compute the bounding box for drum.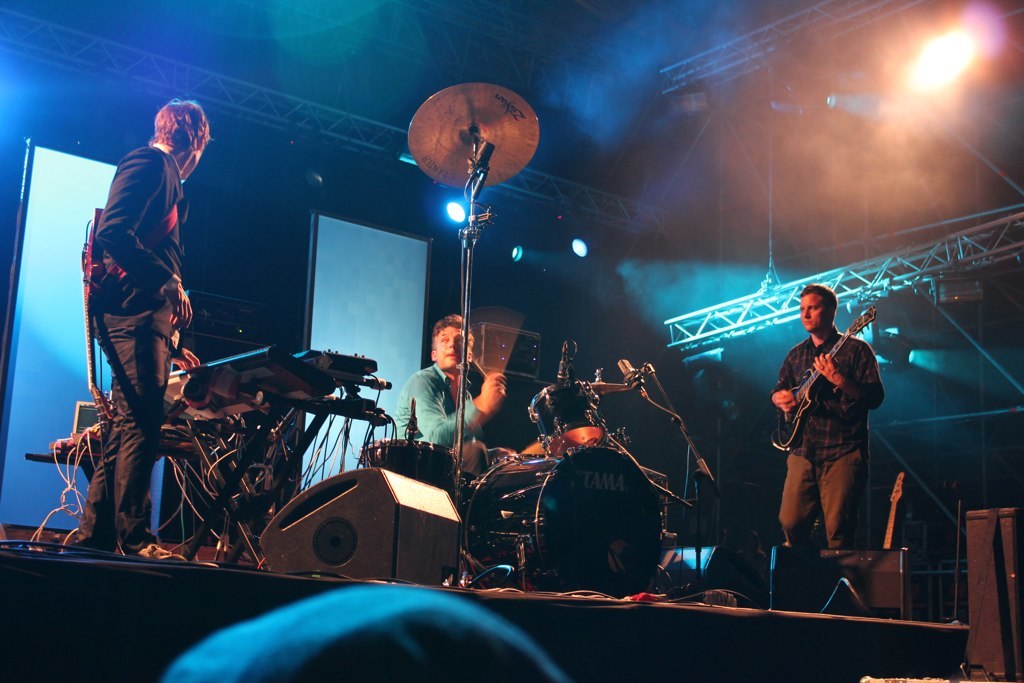
{"left": 463, "top": 443, "right": 664, "bottom": 592}.
